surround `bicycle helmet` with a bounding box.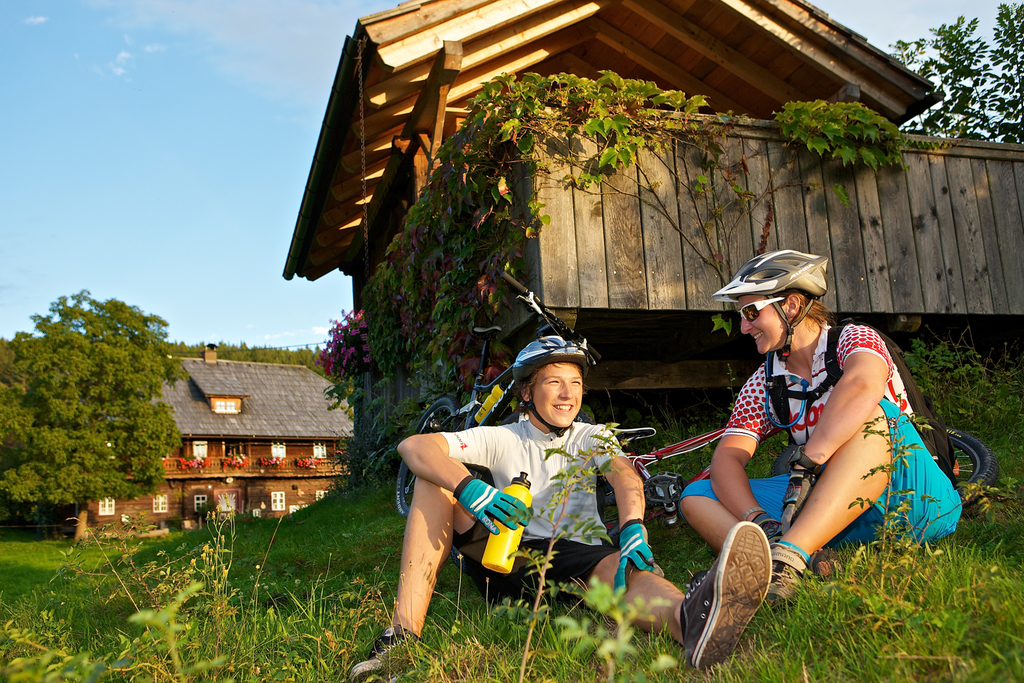
<box>712,248,826,362</box>.
